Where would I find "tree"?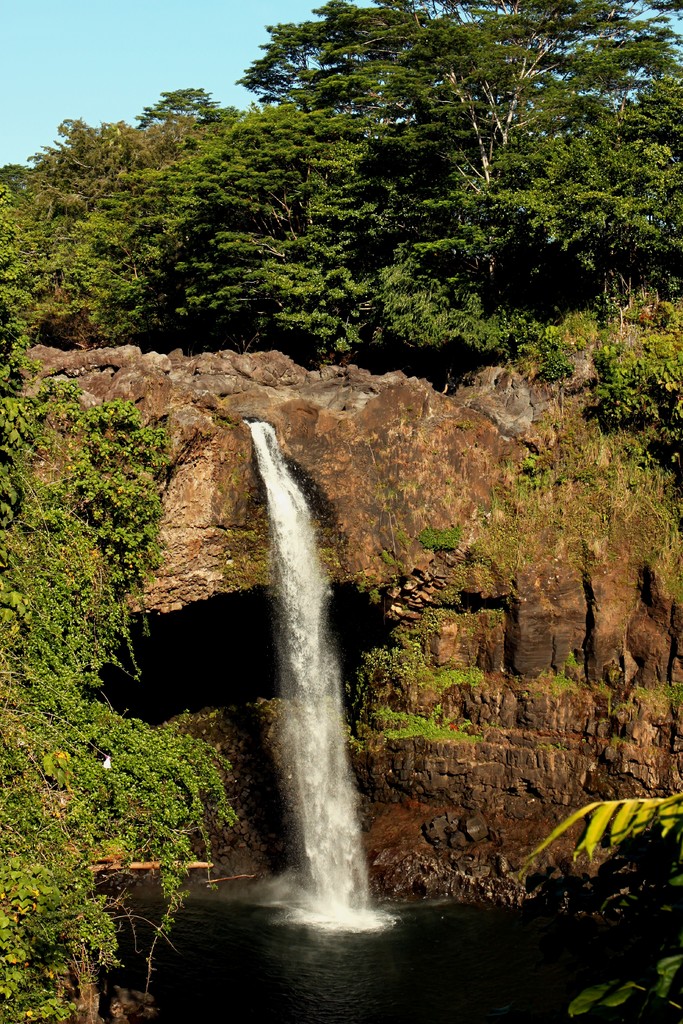
At 242, 0, 681, 298.
